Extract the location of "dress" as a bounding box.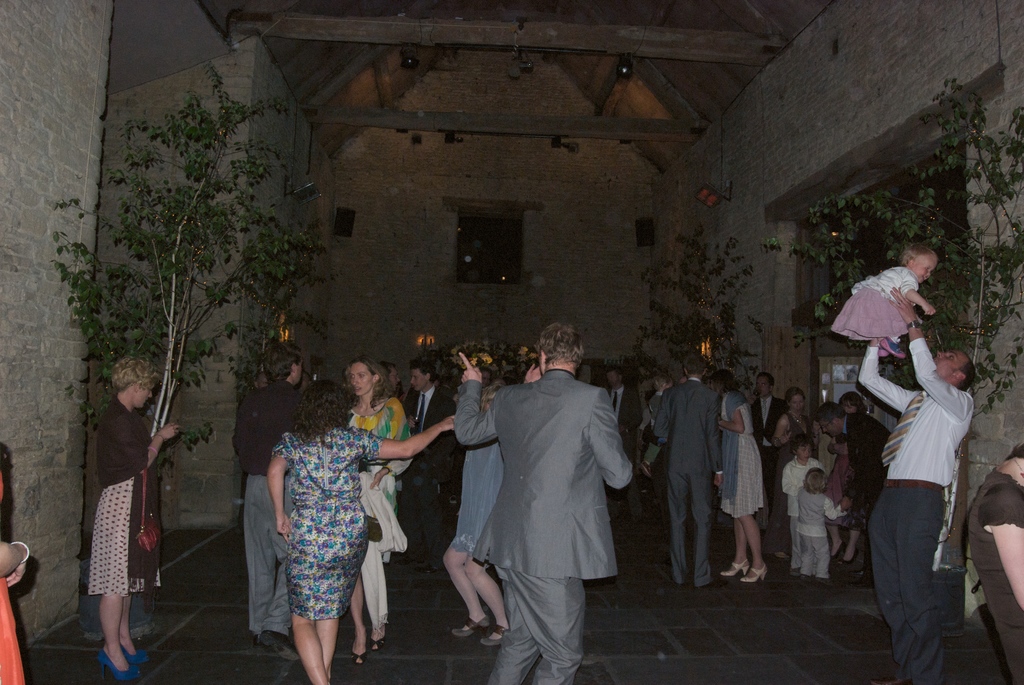
rect(340, 397, 413, 634).
